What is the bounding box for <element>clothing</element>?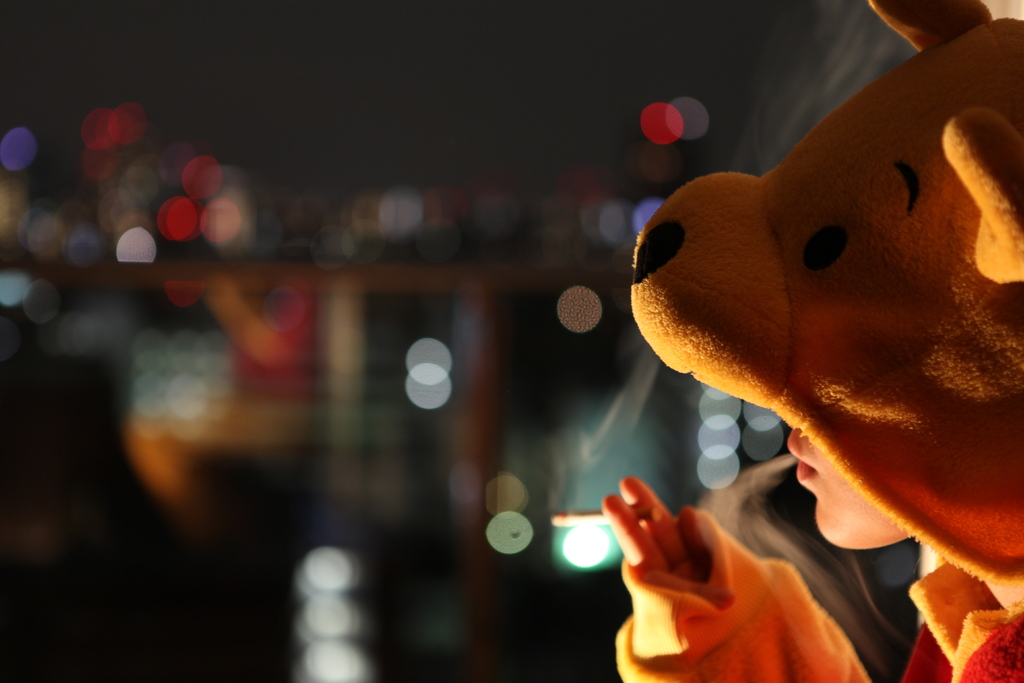
[x1=643, y1=5, x2=1023, y2=682].
